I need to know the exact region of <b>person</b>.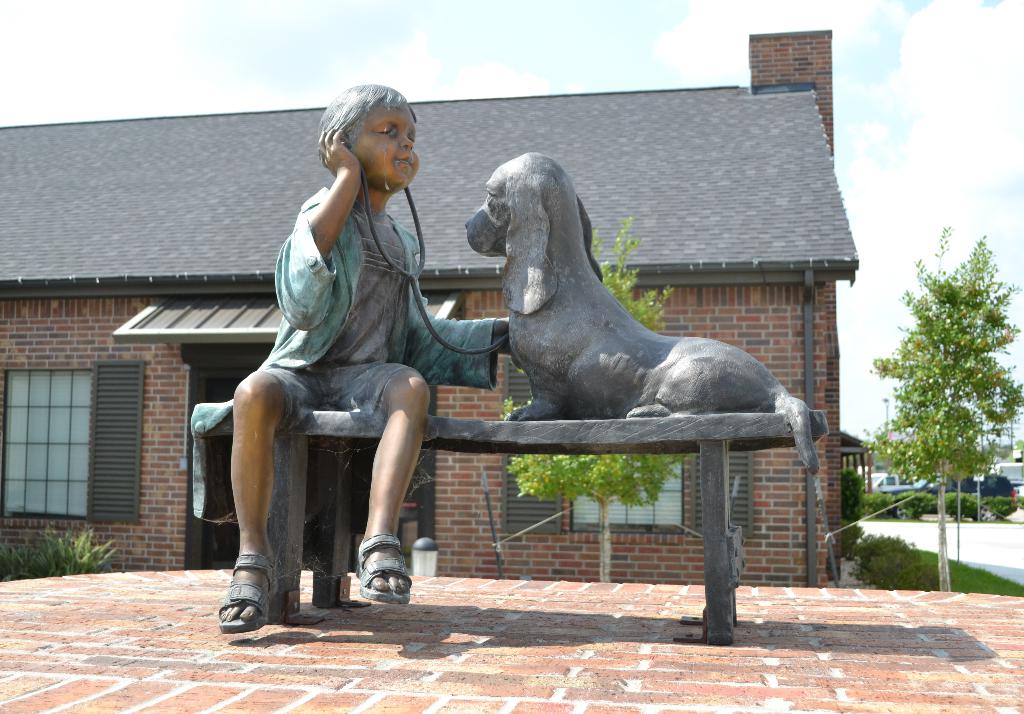
Region: bbox=[216, 83, 511, 638].
